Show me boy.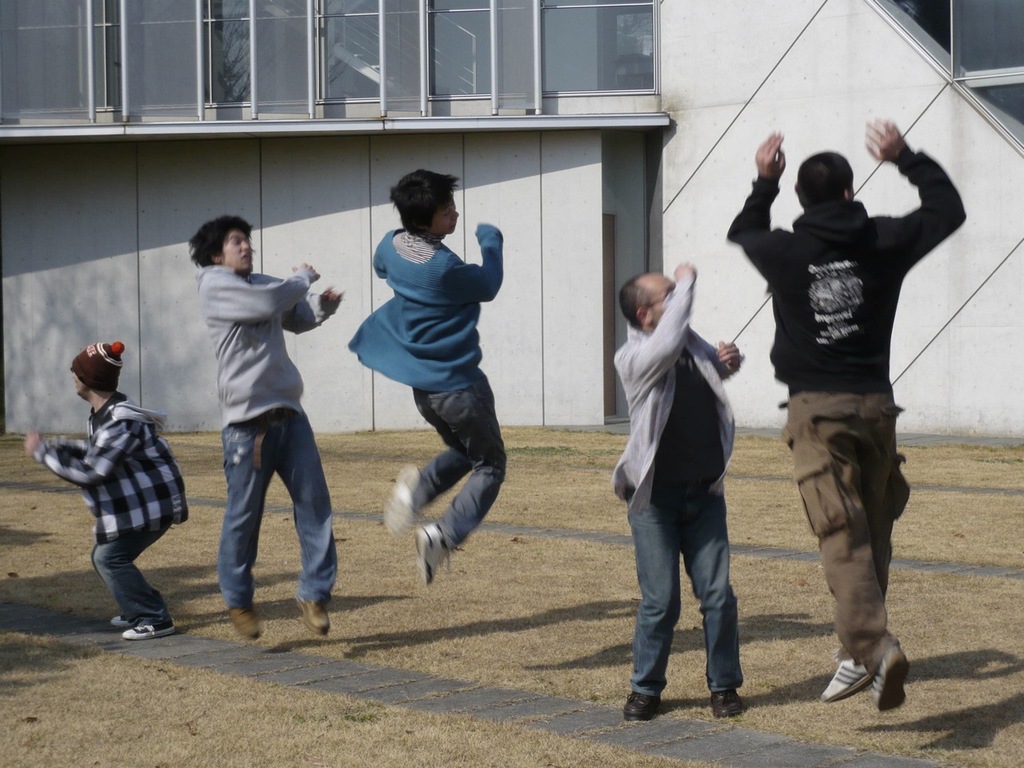
boy is here: <region>346, 170, 511, 584</region>.
